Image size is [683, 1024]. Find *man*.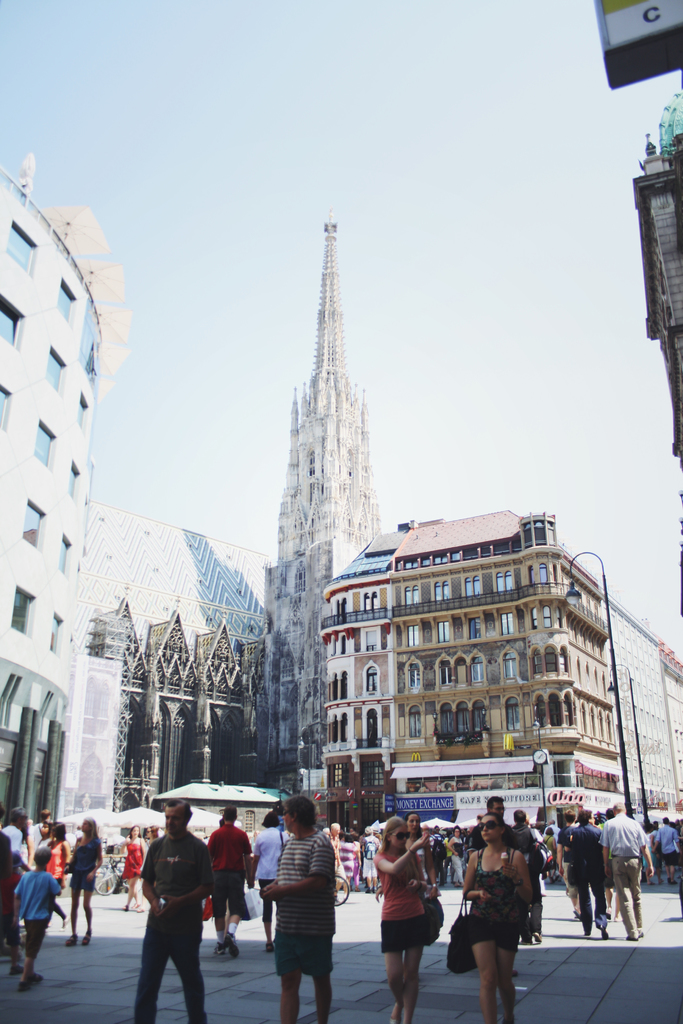
pyautogui.locateOnScreen(260, 795, 337, 1023).
